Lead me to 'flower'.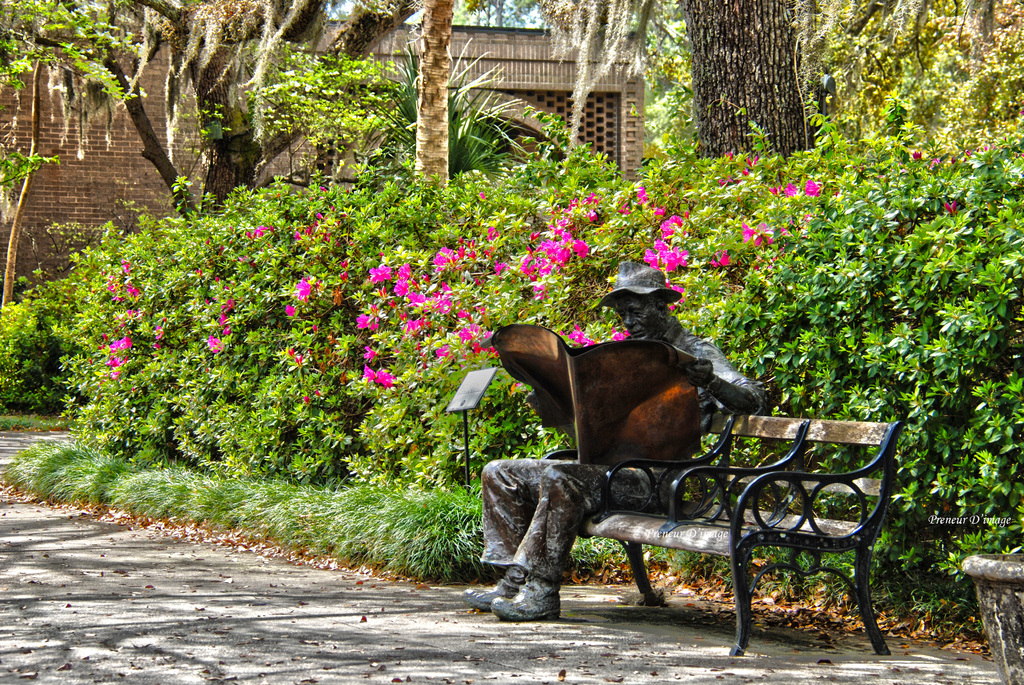
Lead to <region>803, 177, 822, 195</region>.
